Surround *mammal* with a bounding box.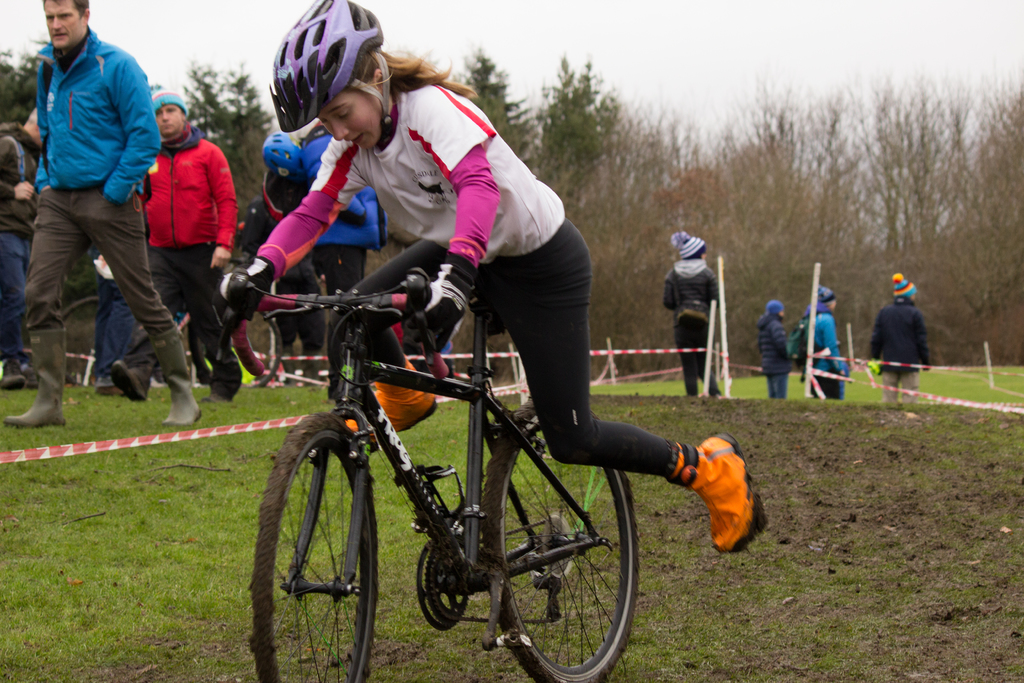
[x1=142, y1=84, x2=244, y2=404].
